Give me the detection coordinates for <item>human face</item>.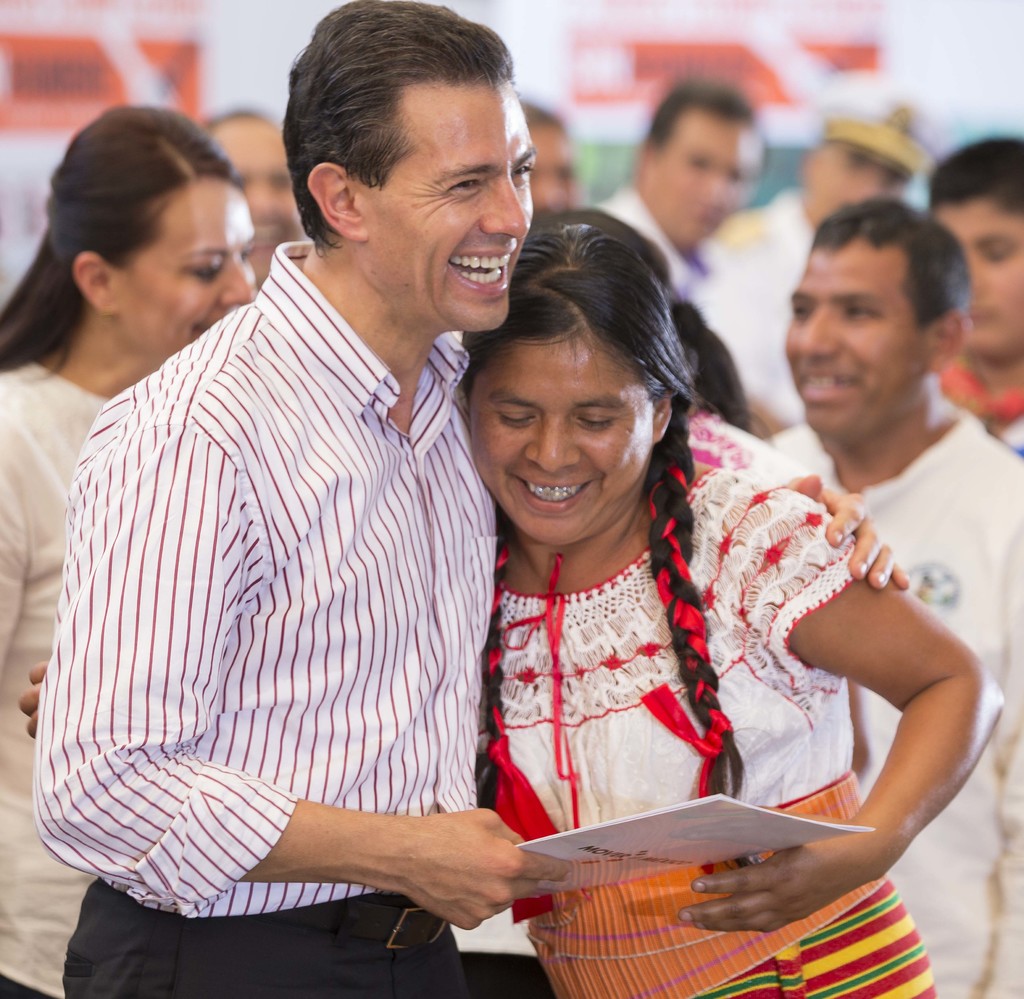
box=[939, 199, 1023, 355].
